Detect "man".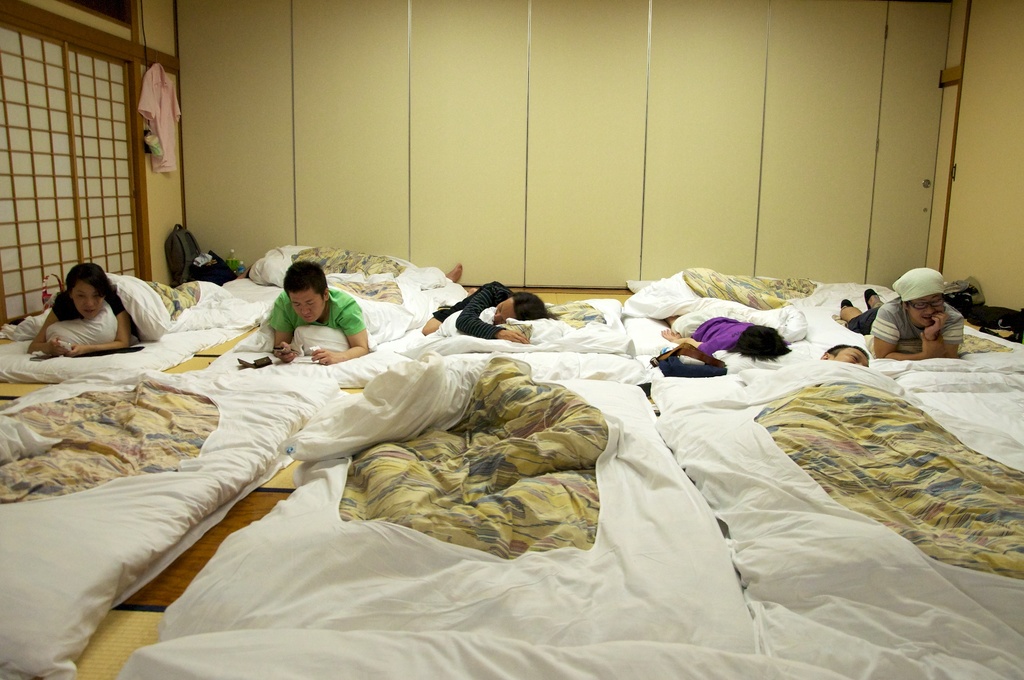
Detected at bbox=[266, 257, 370, 362].
